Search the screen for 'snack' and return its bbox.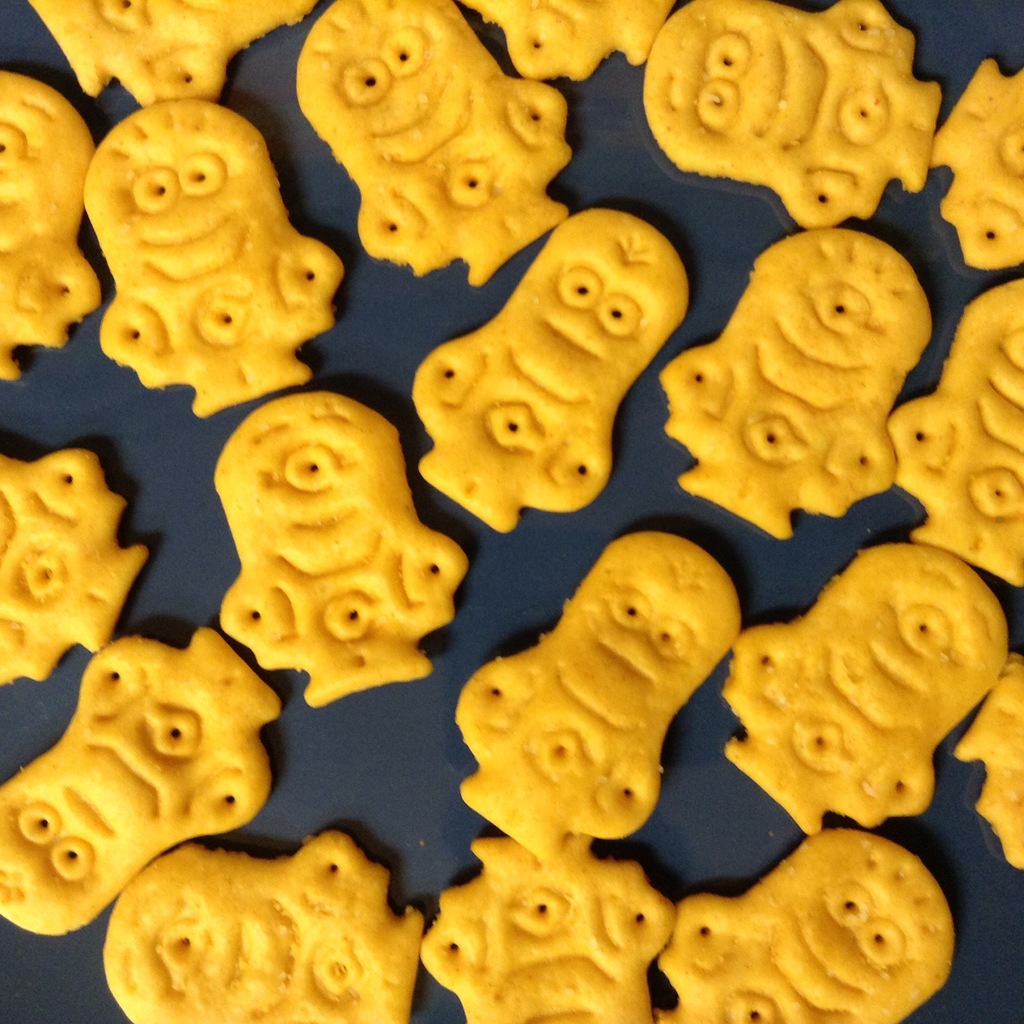
Found: crop(650, 827, 956, 1021).
